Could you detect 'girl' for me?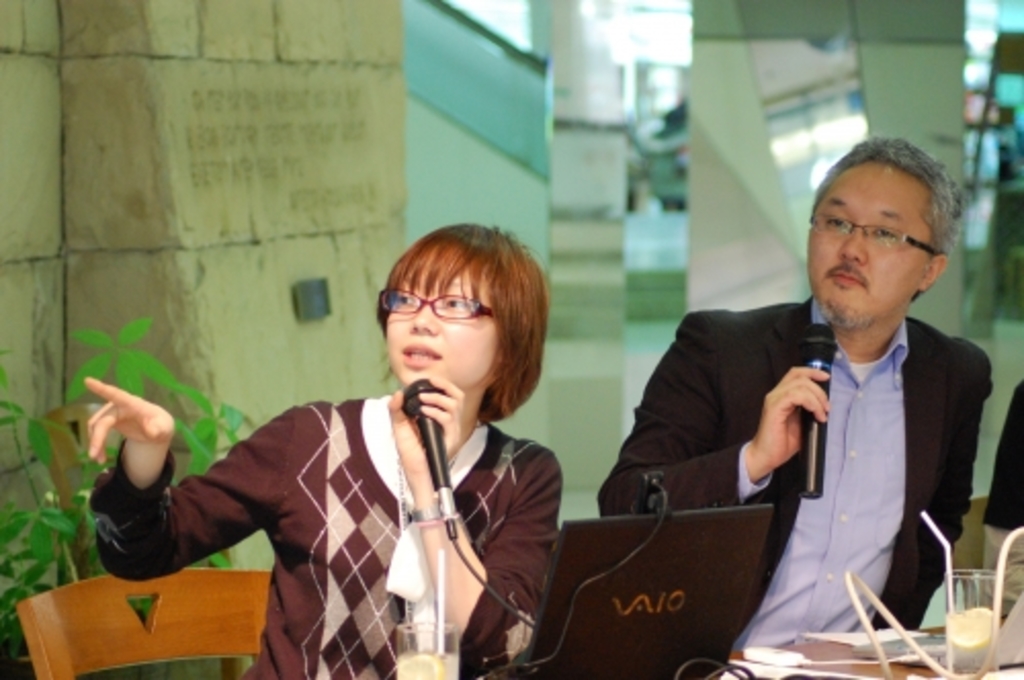
Detection result: left=76, top=217, right=567, bottom=678.
